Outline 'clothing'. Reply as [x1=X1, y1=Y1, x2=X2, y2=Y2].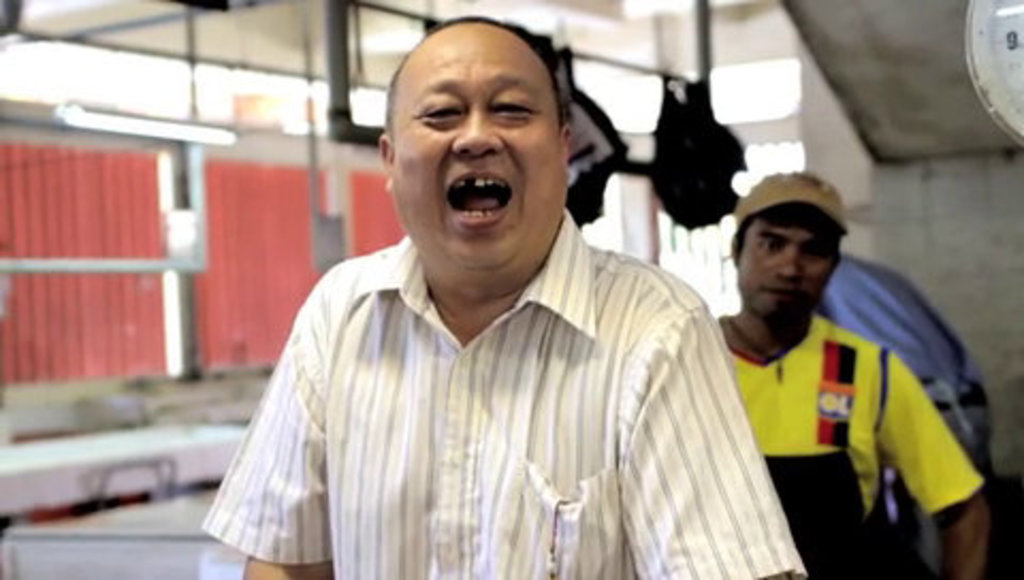
[x1=220, y1=218, x2=796, y2=571].
